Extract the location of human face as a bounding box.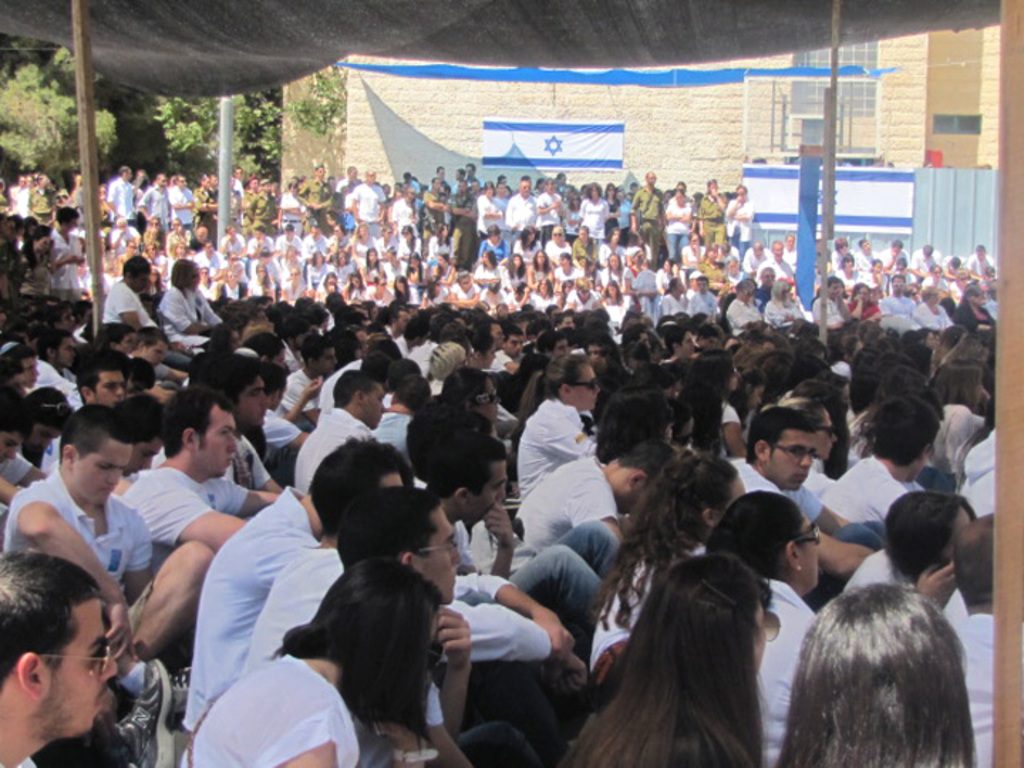
bbox=(128, 435, 164, 468).
